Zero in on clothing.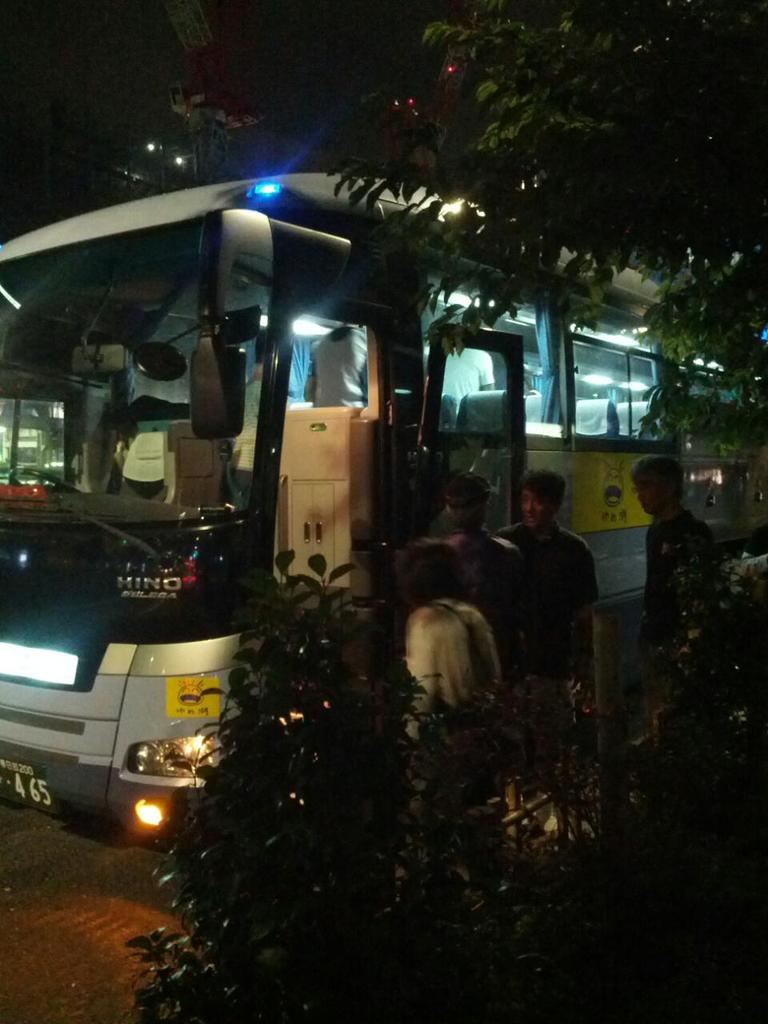
Zeroed in: left=299, top=327, right=370, bottom=412.
